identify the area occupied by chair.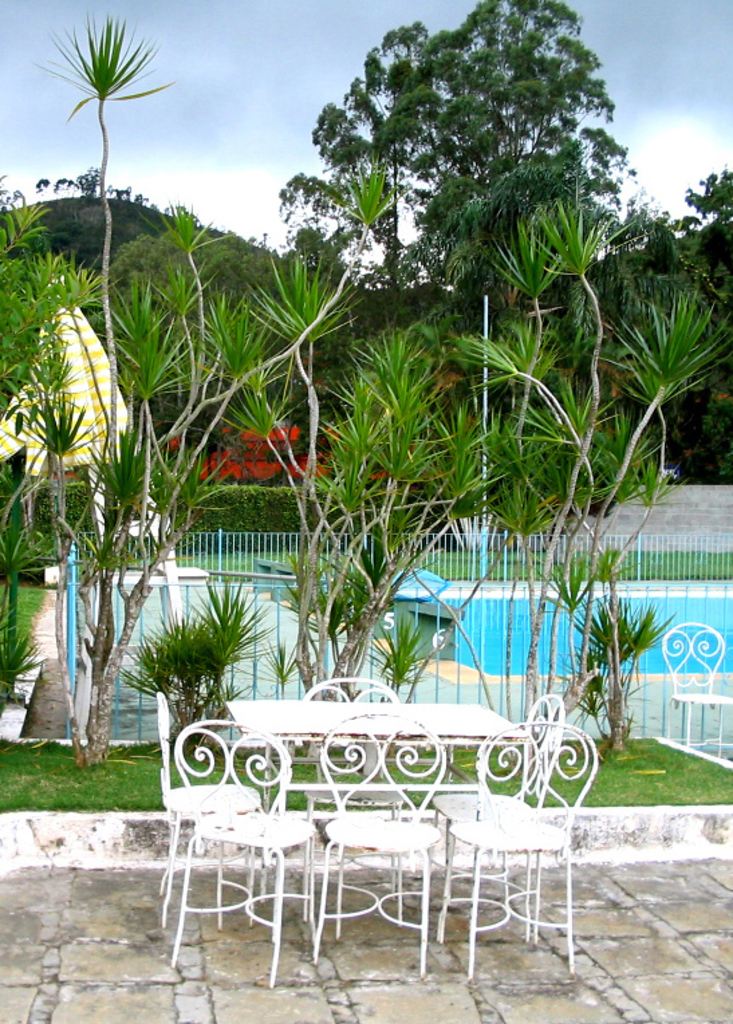
Area: {"x1": 172, "y1": 724, "x2": 315, "y2": 988}.
